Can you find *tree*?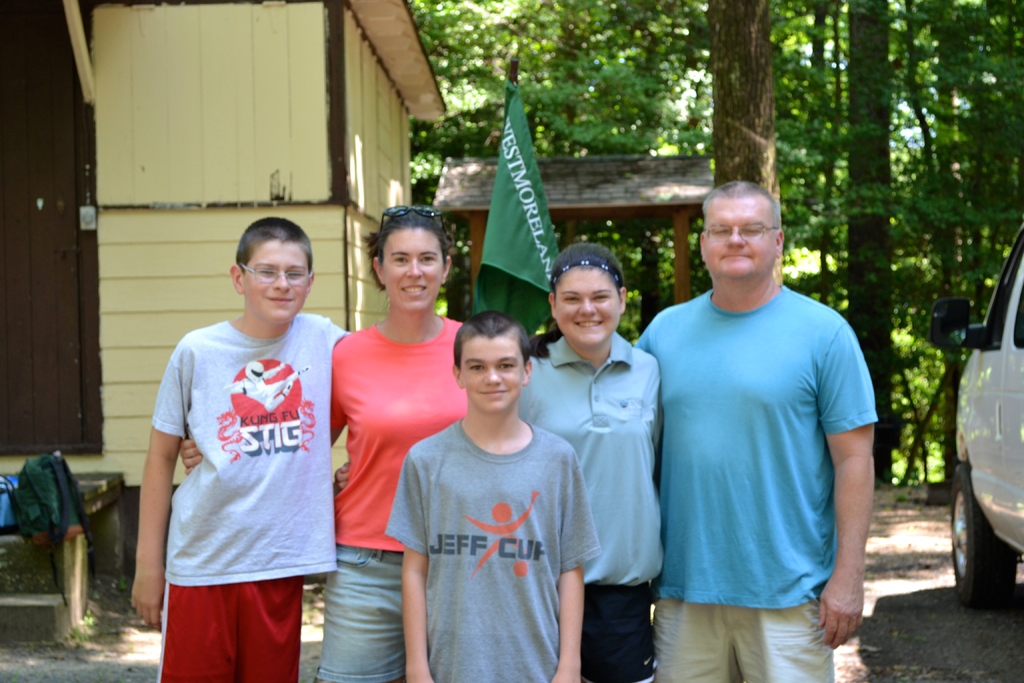
Yes, bounding box: pyautogui.locateOnScreen(403, 0, 556, 169).
